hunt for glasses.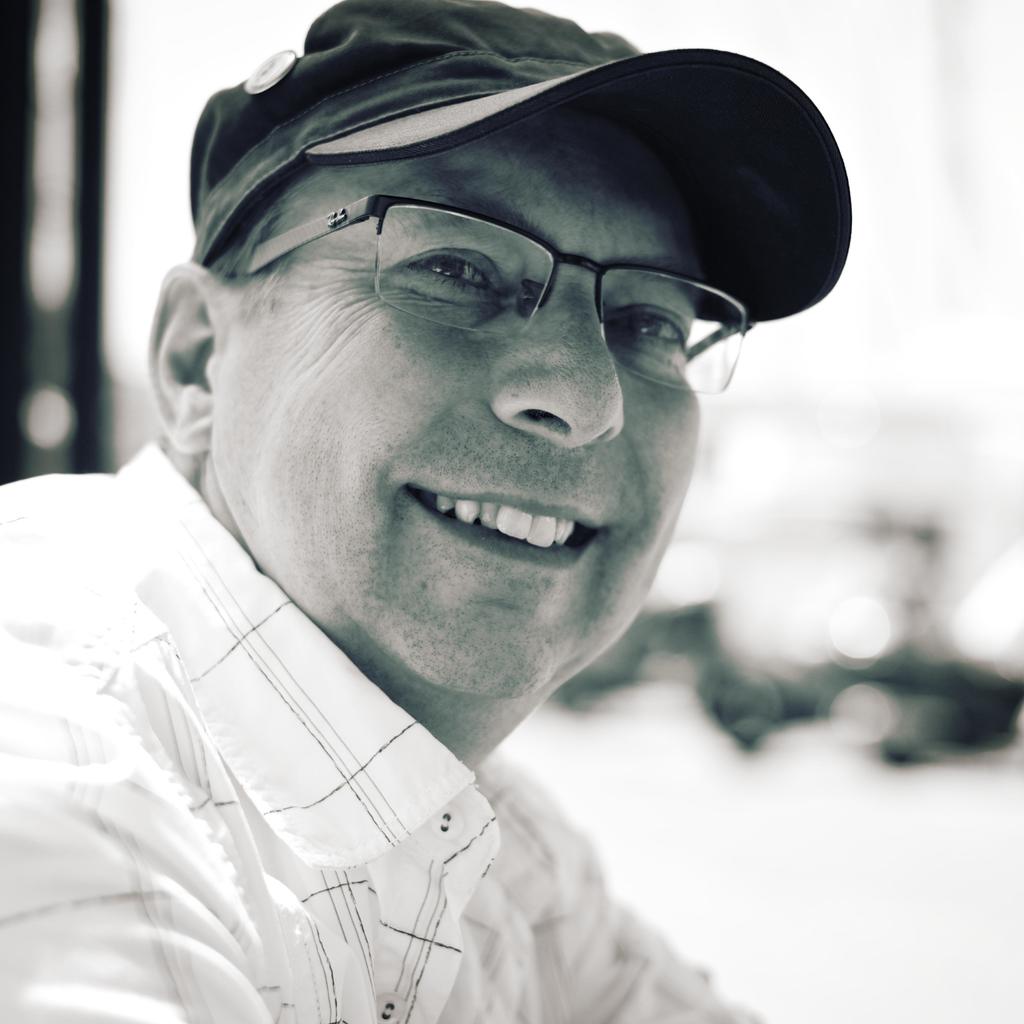
Hunted down at [267, 191, 791, 371].
